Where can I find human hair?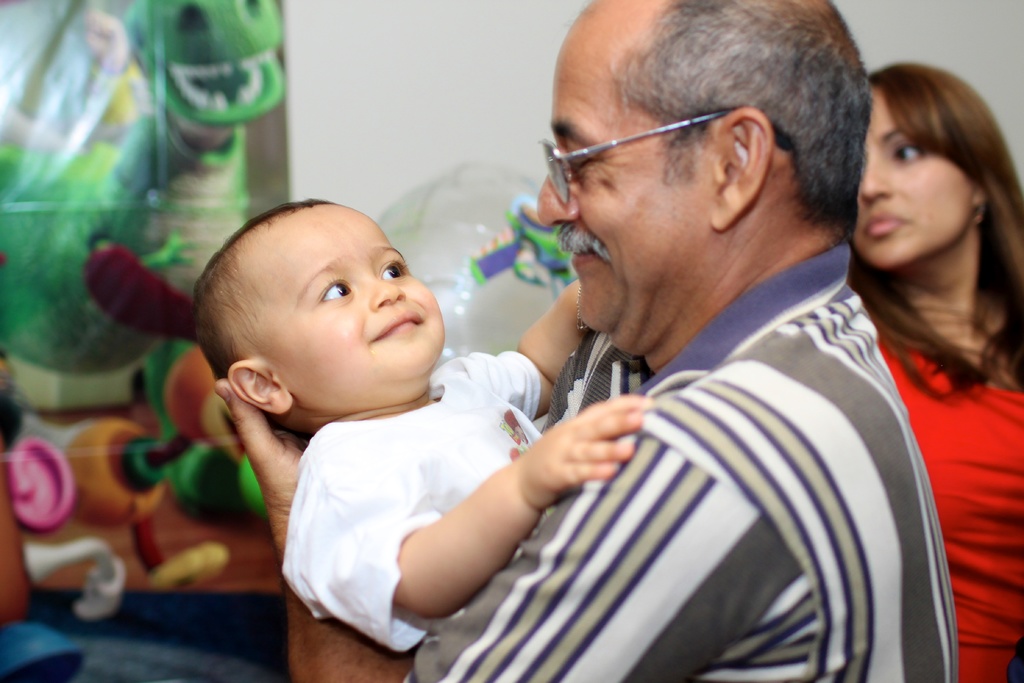
You can find it at region(197, 195, 340, 434).
